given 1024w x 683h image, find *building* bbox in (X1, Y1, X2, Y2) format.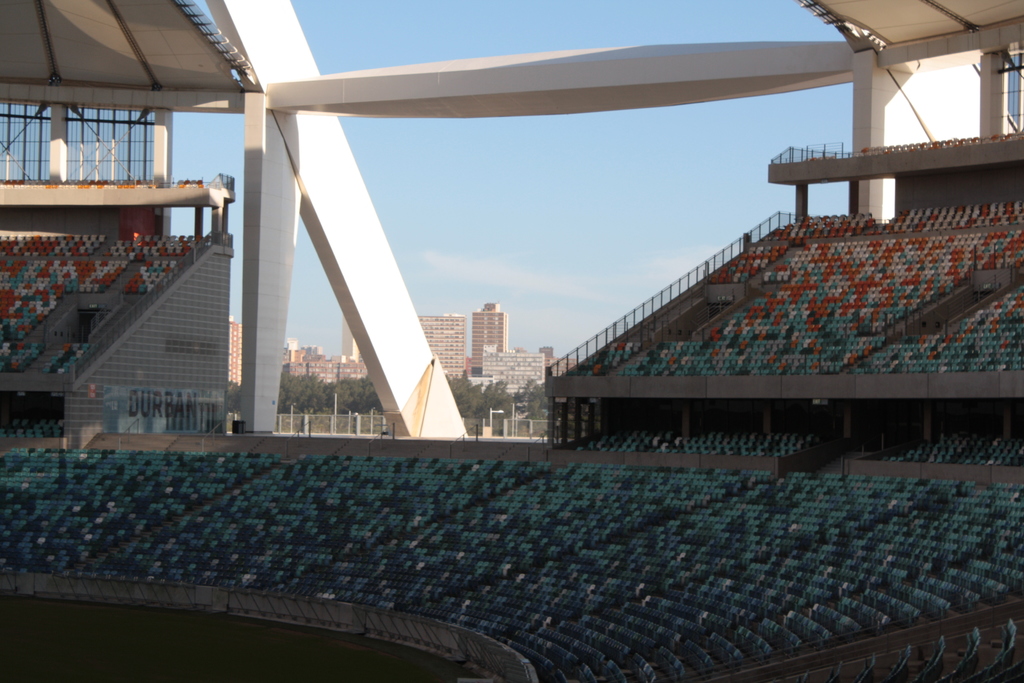
(227, 317, 241, 383).
